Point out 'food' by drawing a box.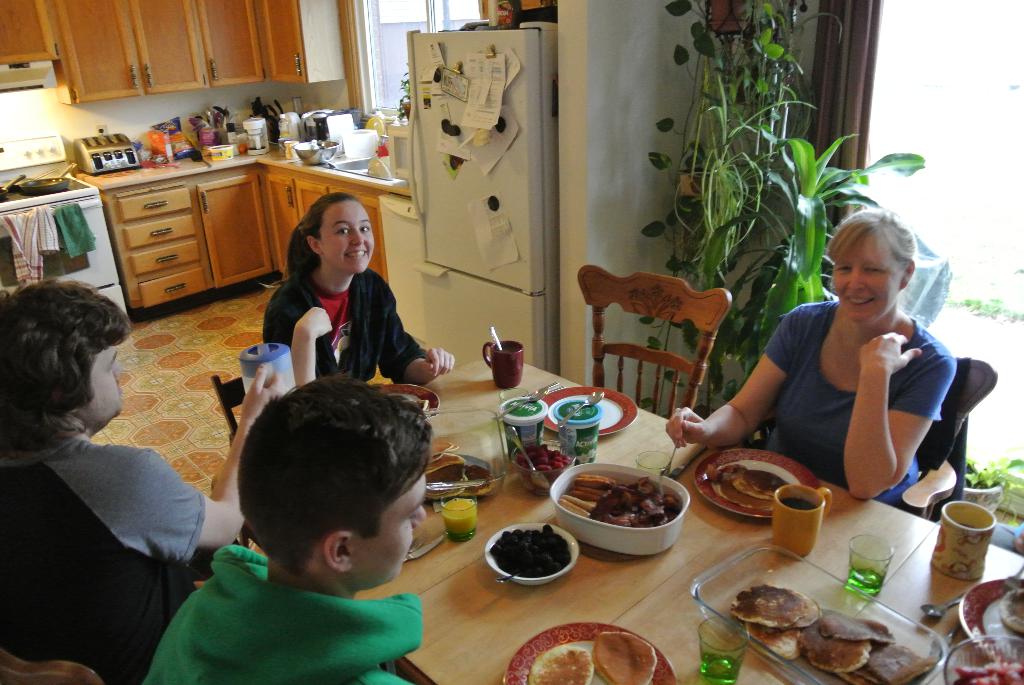
bbox=[527, 643, 593, 684].
